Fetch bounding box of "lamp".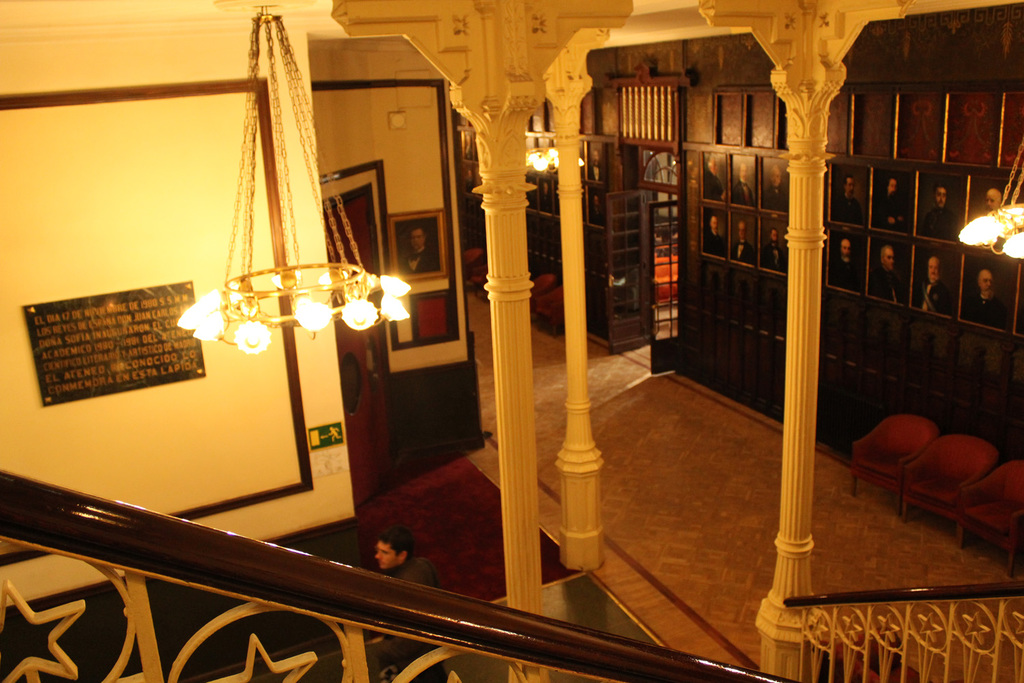
Bbox: box=[297, 296, 337, 335].
